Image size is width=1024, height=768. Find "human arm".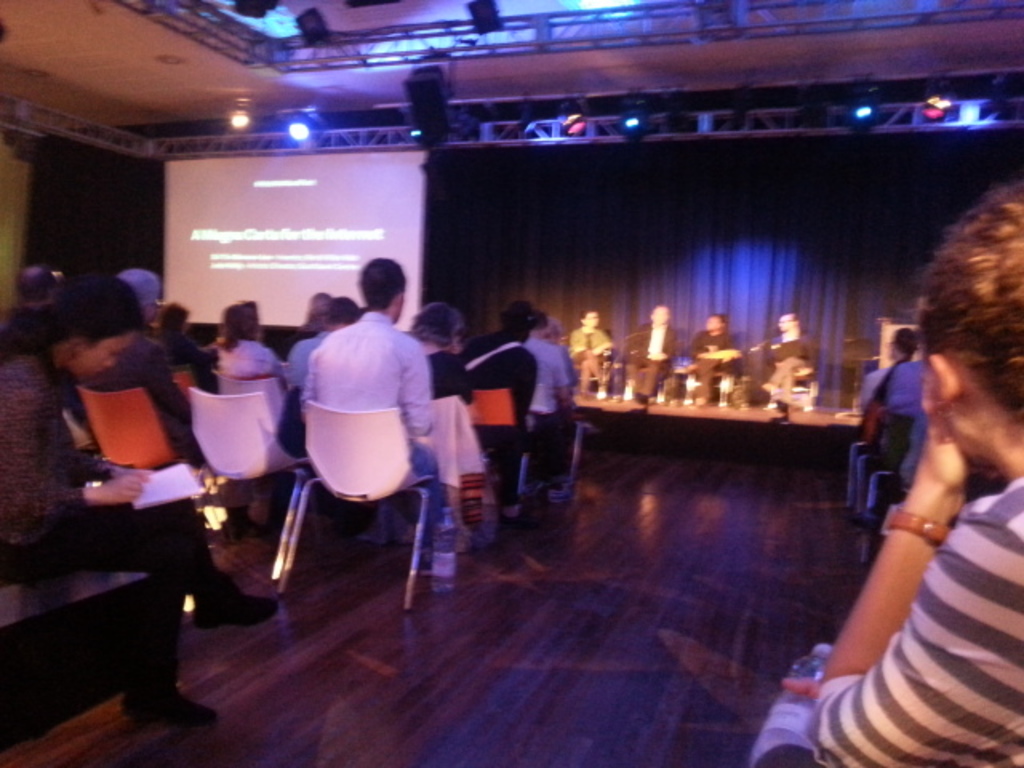
(66, 448, 160, 482).
